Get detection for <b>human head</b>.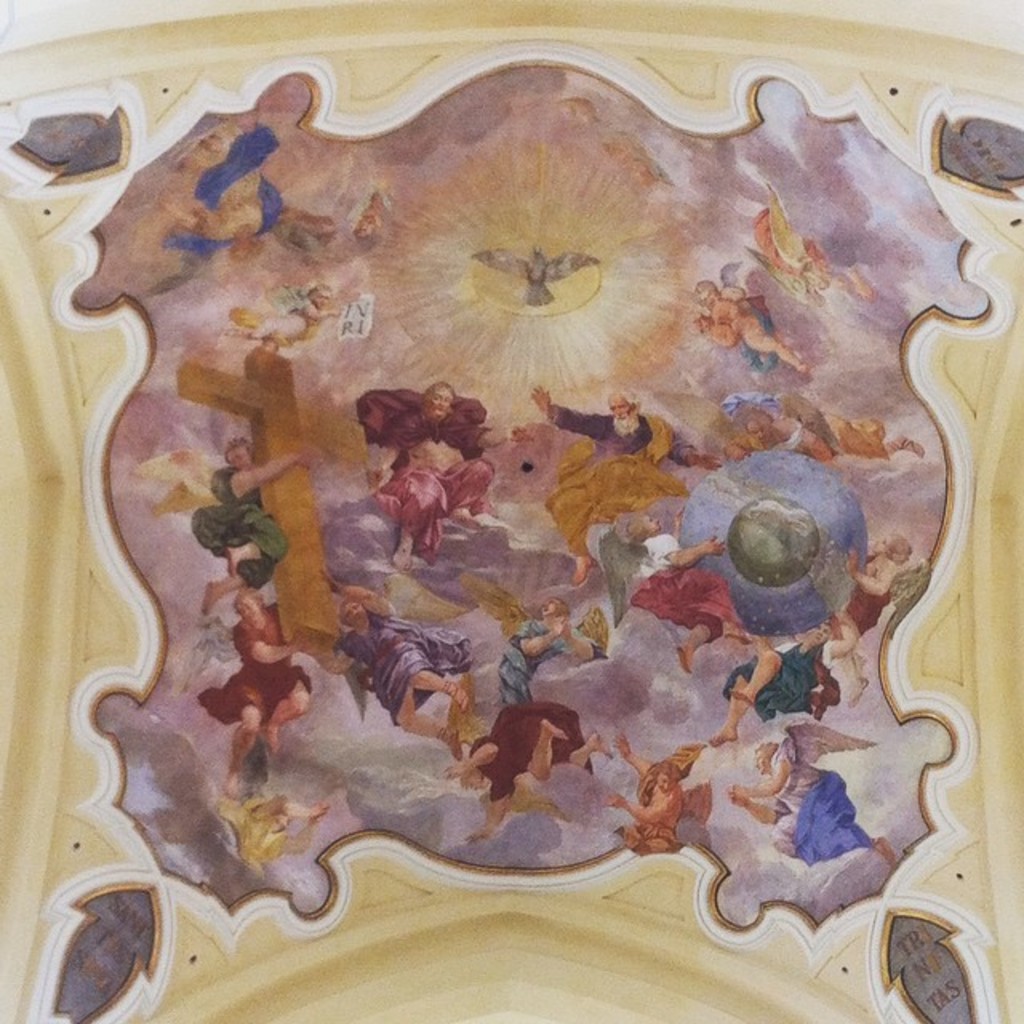
Detection: x1=306 y1=278 x2=338 y2=312.
